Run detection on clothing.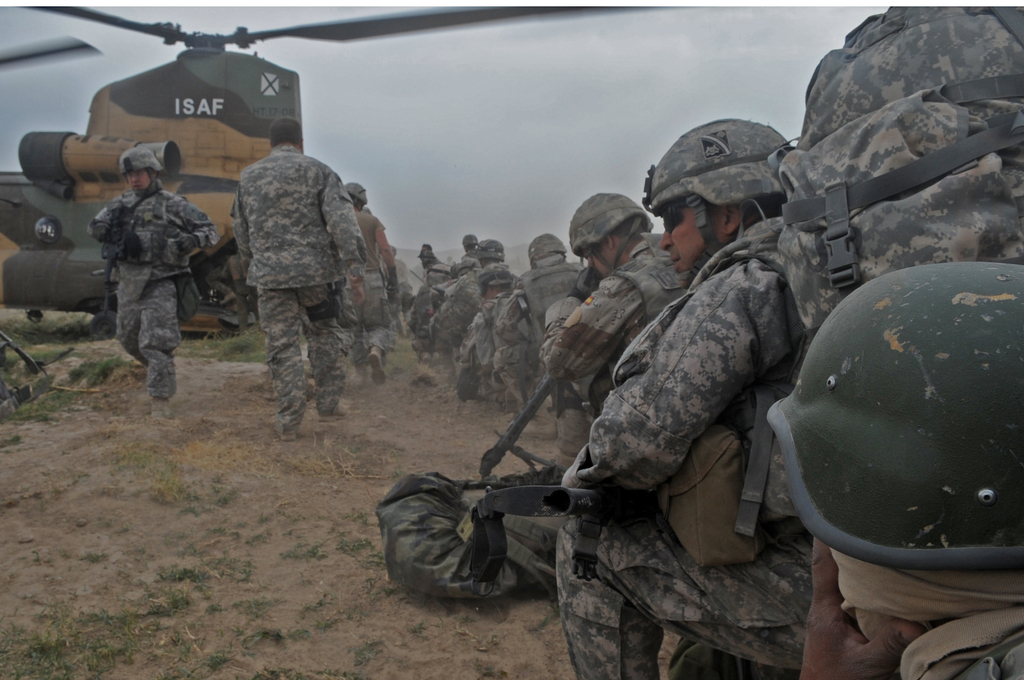
Result: locate(418, 268, 486, 343).
